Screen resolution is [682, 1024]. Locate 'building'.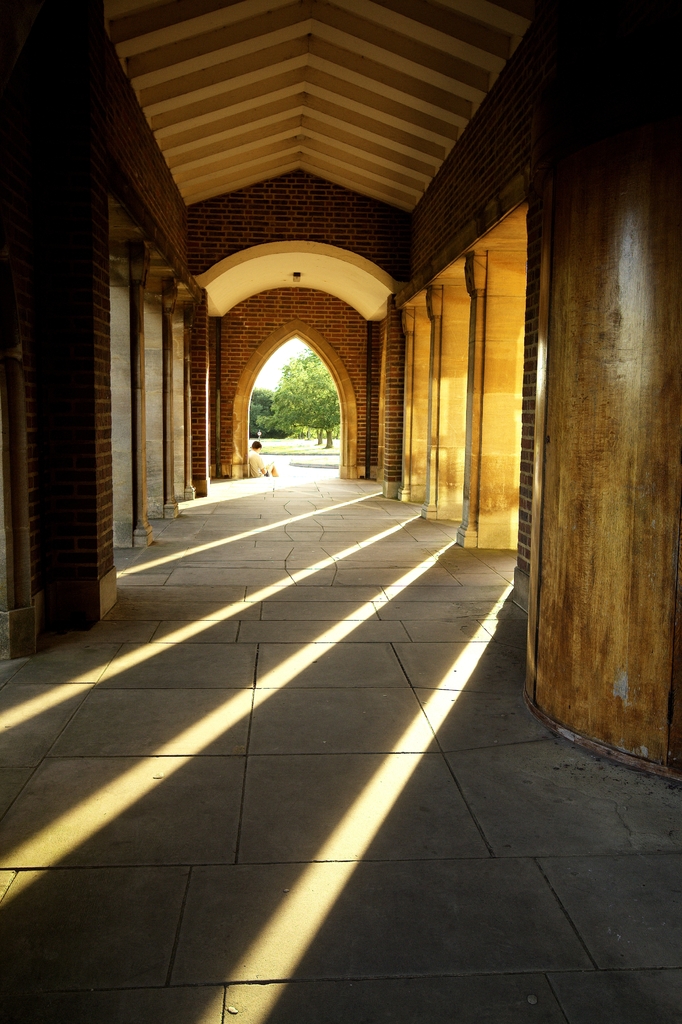
0, 0, 681, 1023.
